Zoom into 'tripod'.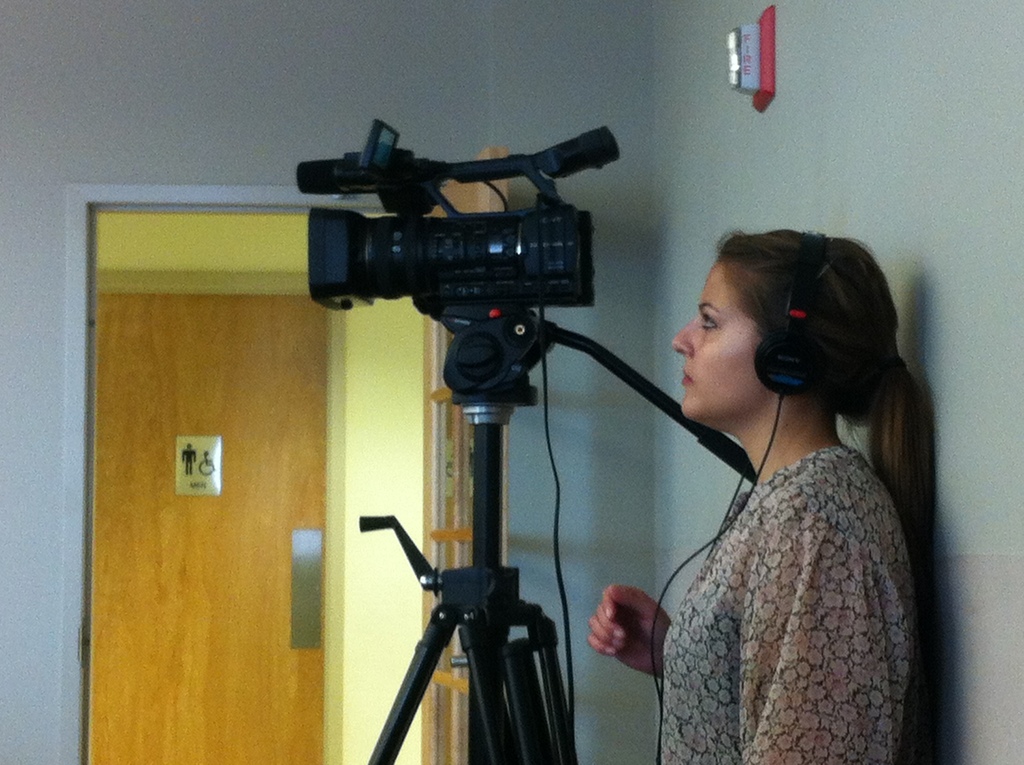
Zoom target: 362,307,757,764.
